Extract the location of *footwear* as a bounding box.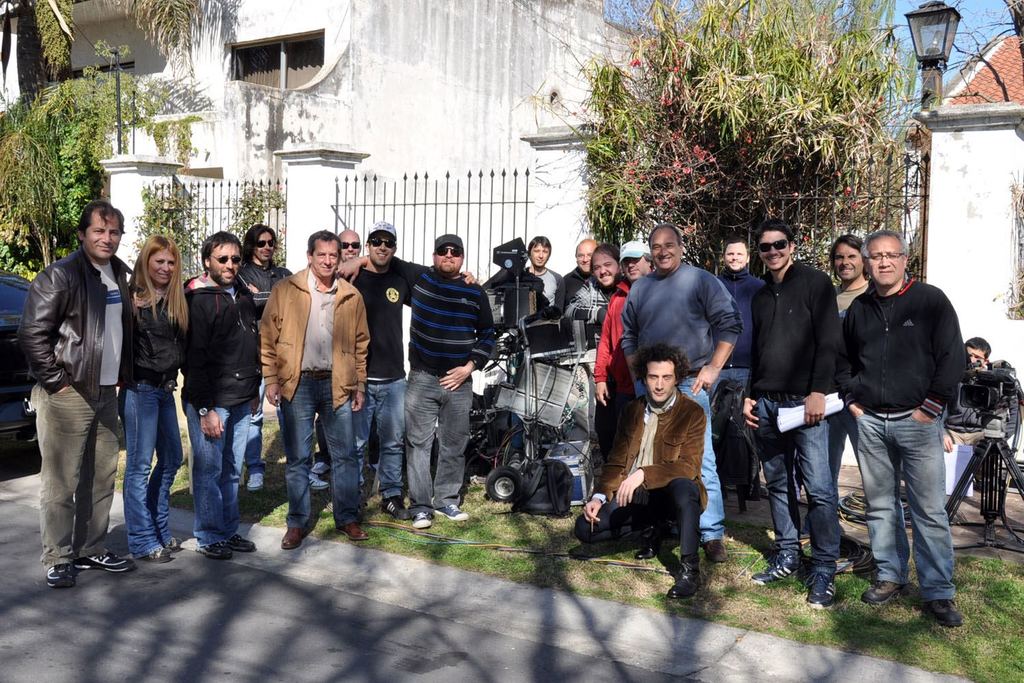
Rect(749, 550, 796, 593).
